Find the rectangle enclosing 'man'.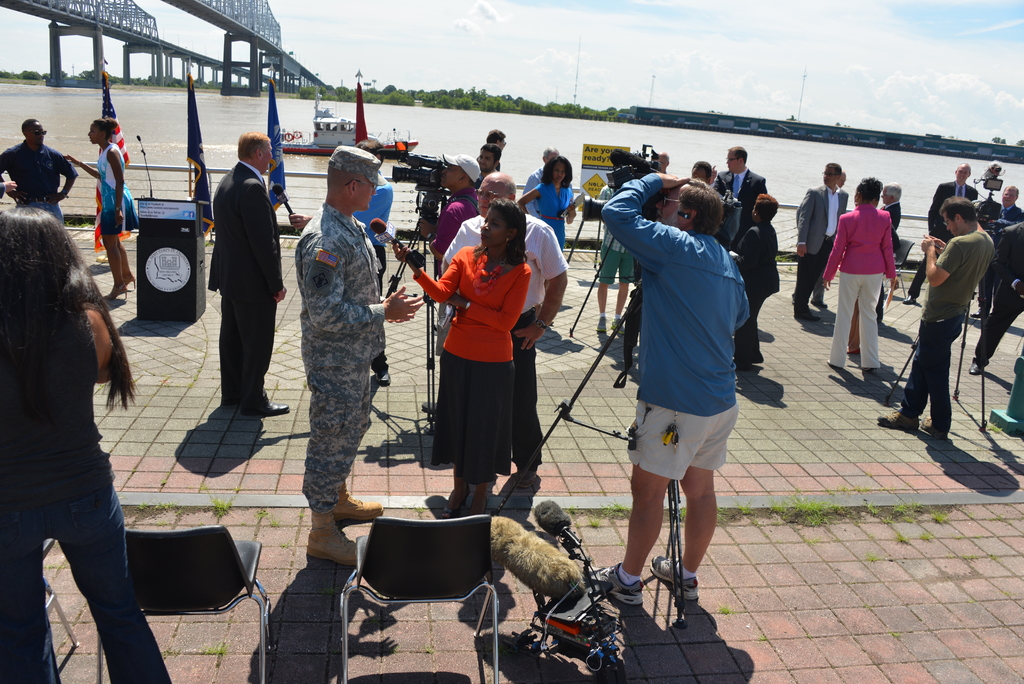
BBox(440, 172, 568, 490).
